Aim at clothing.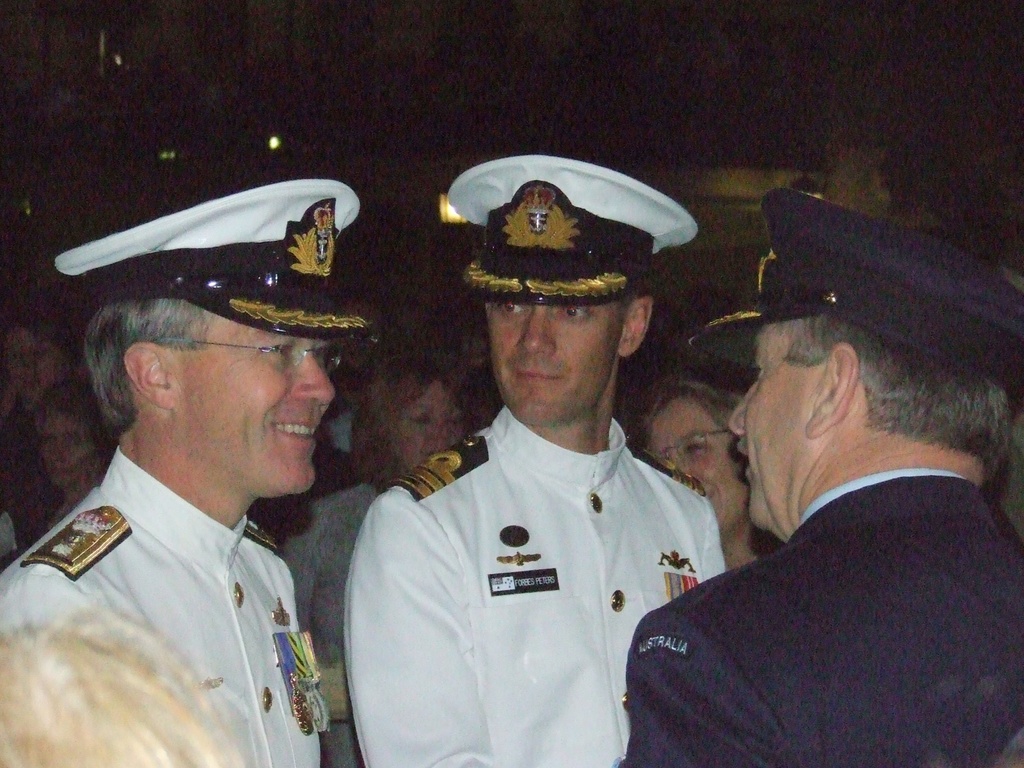
Aimed at locate(0, 442, 328, 767).
